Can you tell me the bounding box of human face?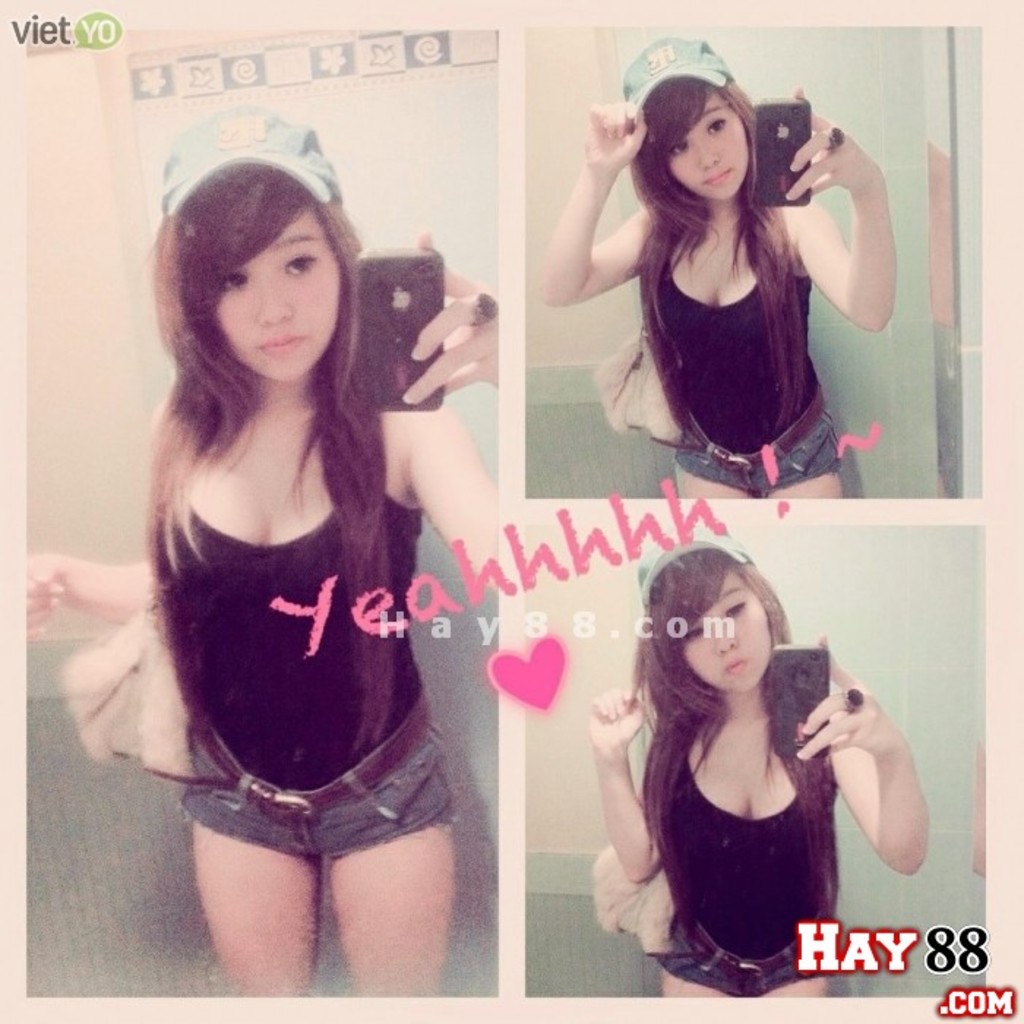
215:215:338:376.
